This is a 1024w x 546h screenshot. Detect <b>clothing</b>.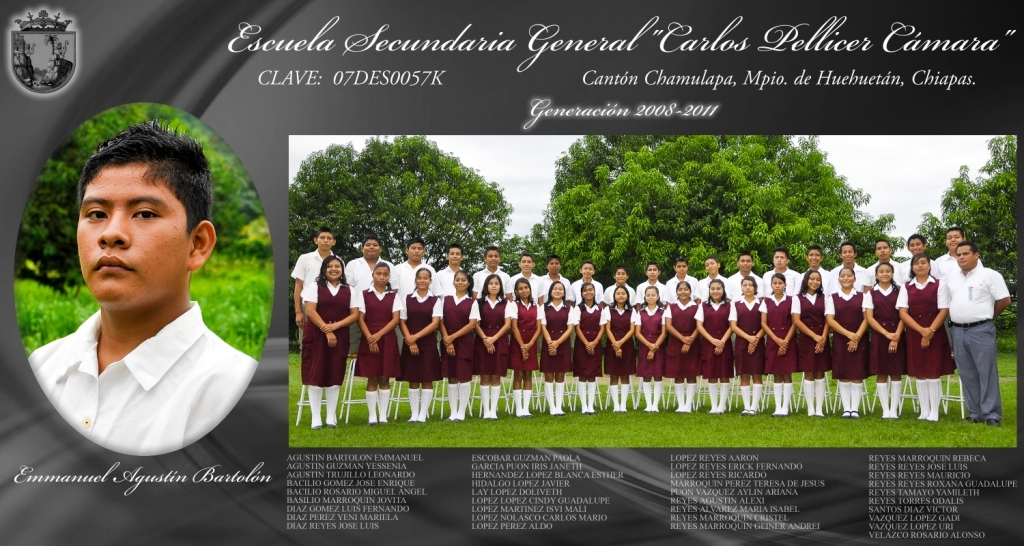
577:383:585:405.
